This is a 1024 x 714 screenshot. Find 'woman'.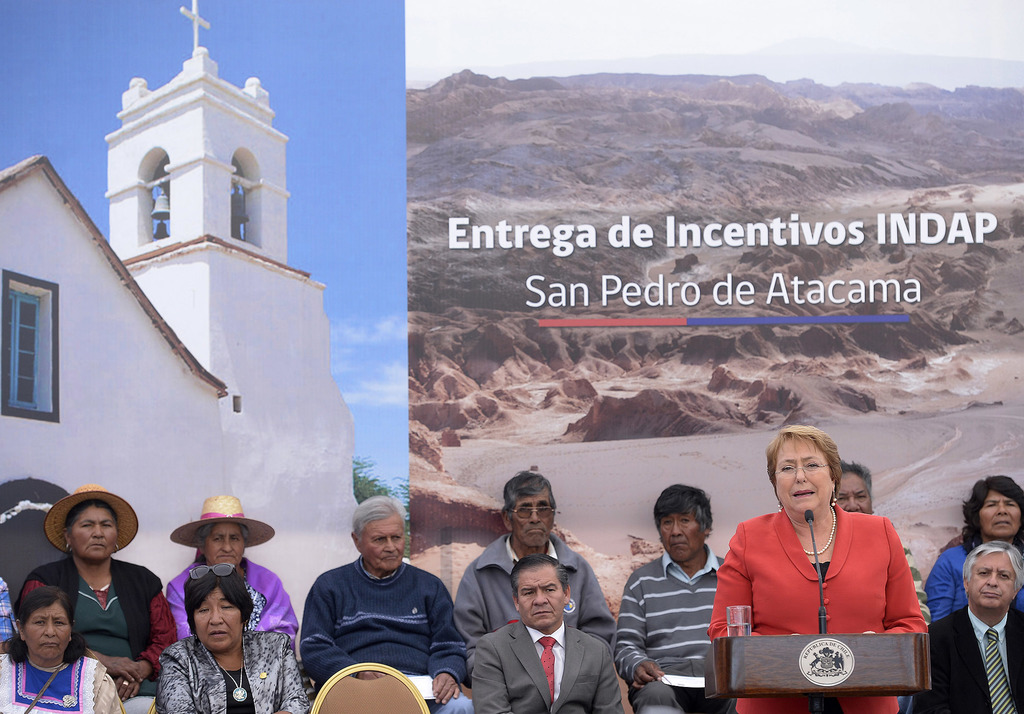
Bounding box: [152, 563, 312, 713].
